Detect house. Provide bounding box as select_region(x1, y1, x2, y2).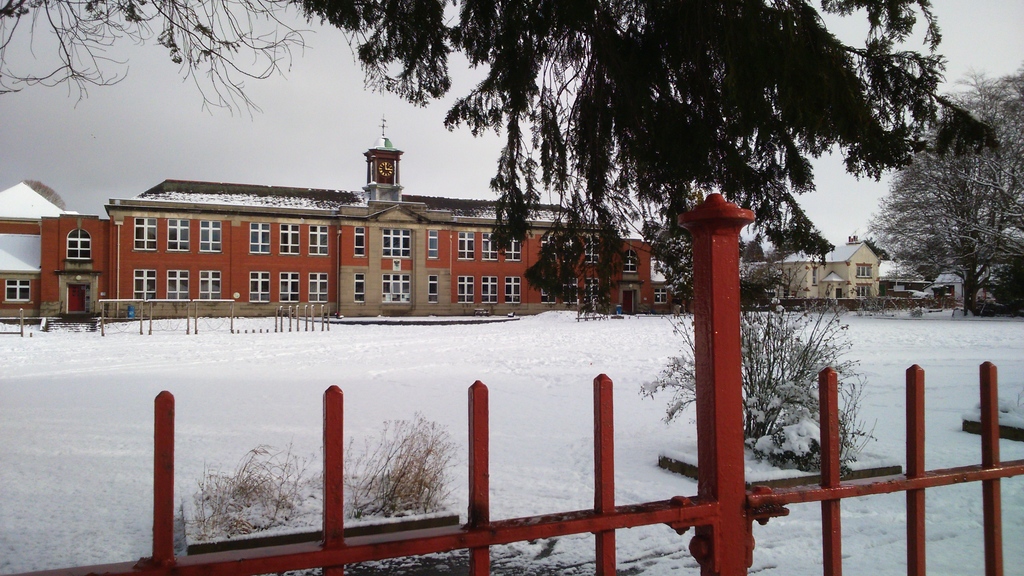
select_region(767, 243, 879, 299).
